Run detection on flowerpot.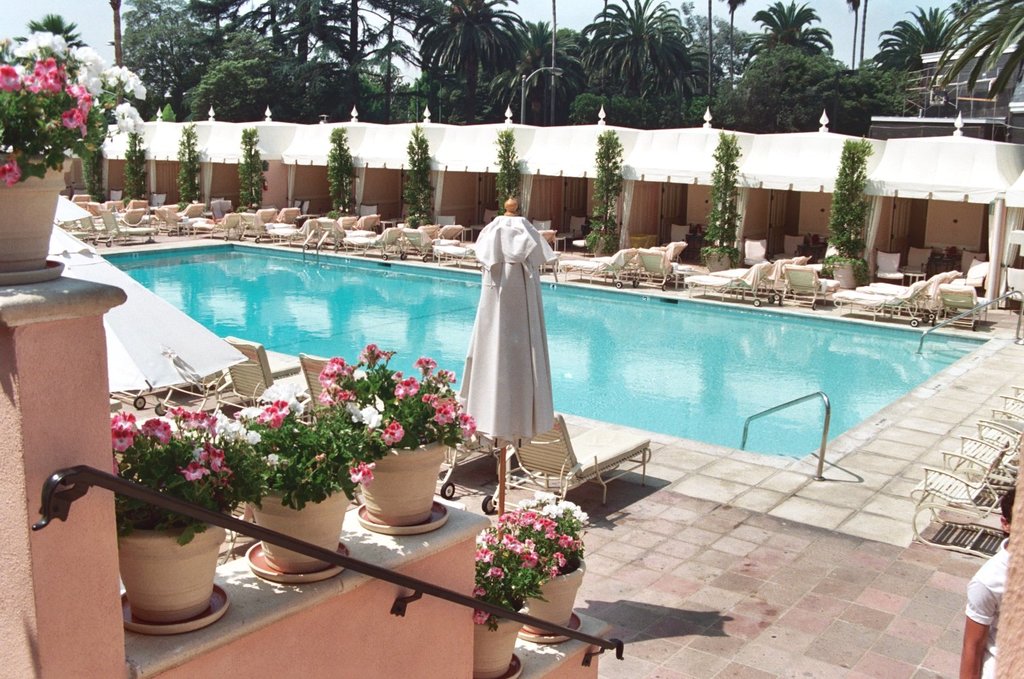
Result: (472, 607, 529, 678).
